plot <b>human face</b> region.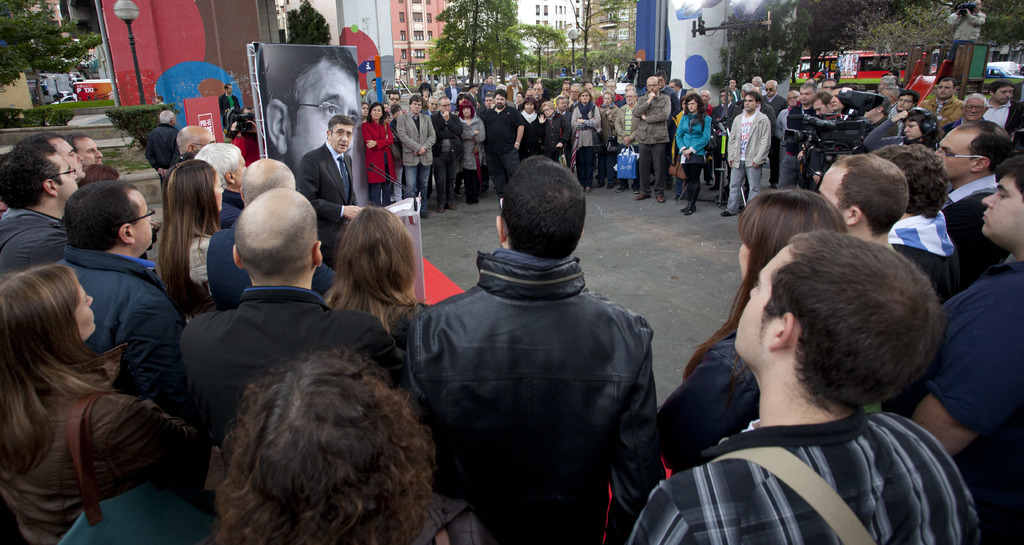
Plotted at rect(975, 0, 980, 7).
